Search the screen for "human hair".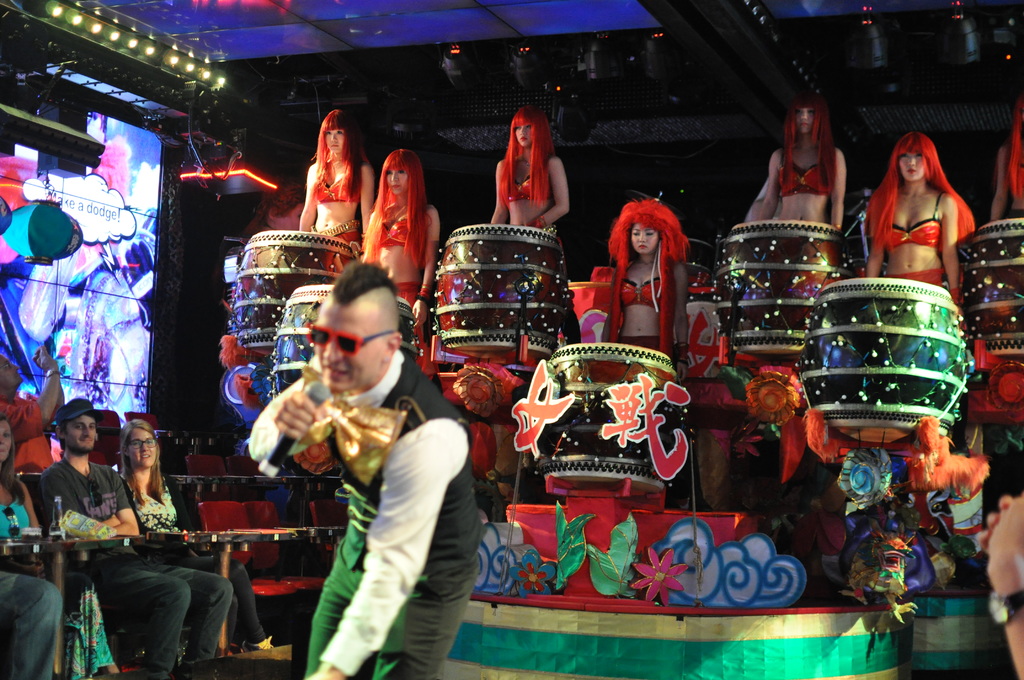
Found at 60:417:71:450.
